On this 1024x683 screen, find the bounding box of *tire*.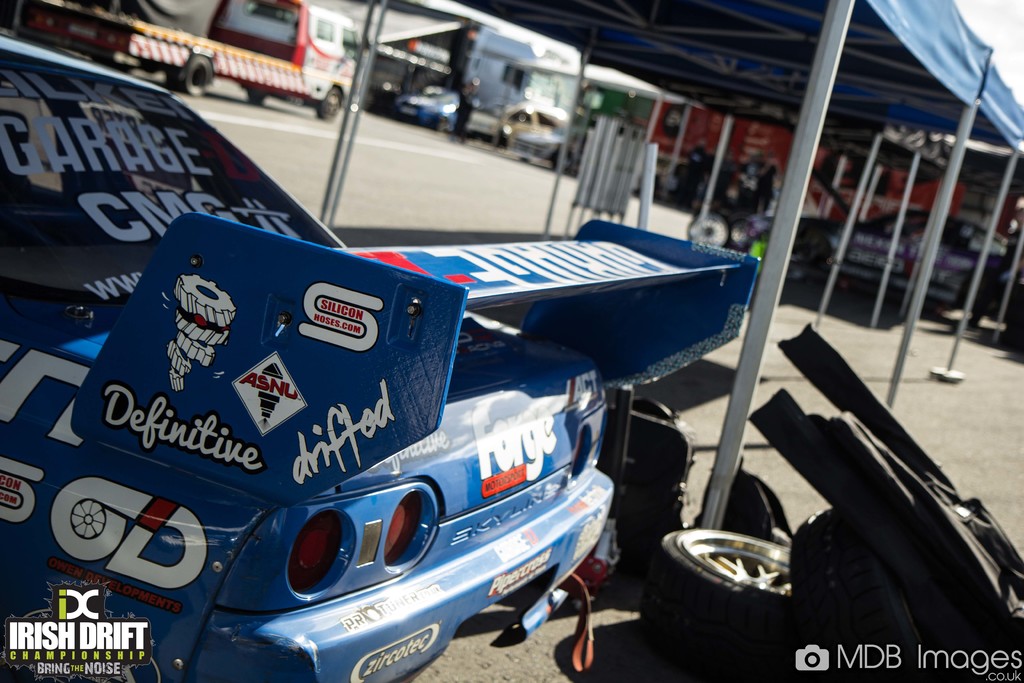
Bounding box: [317, 88, 341, 120].
